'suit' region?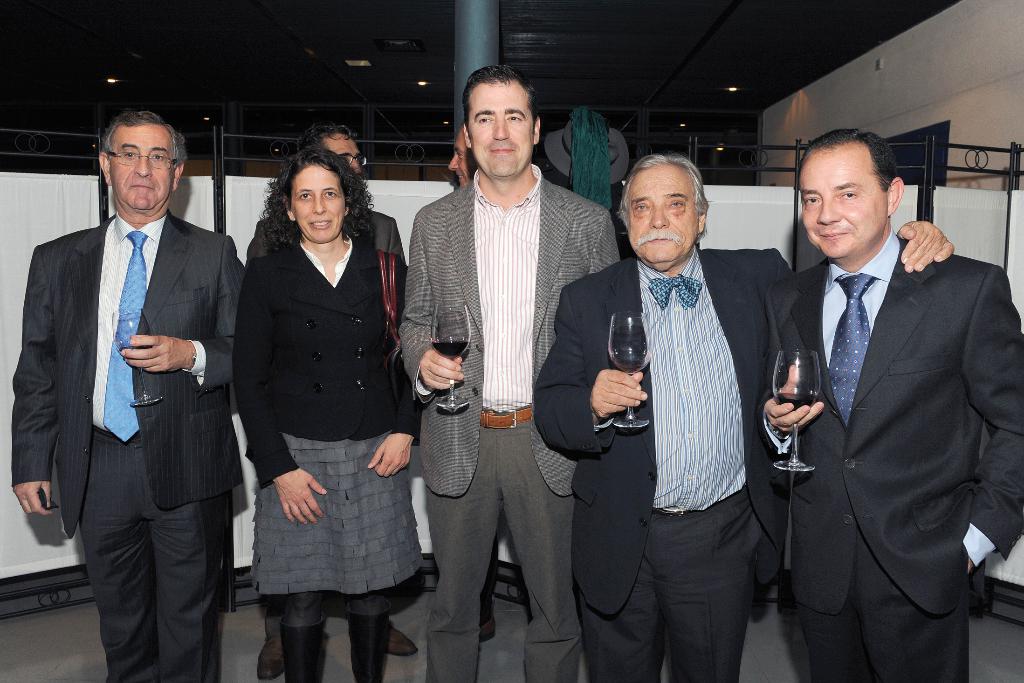
region(23, 110, 243, 682)
